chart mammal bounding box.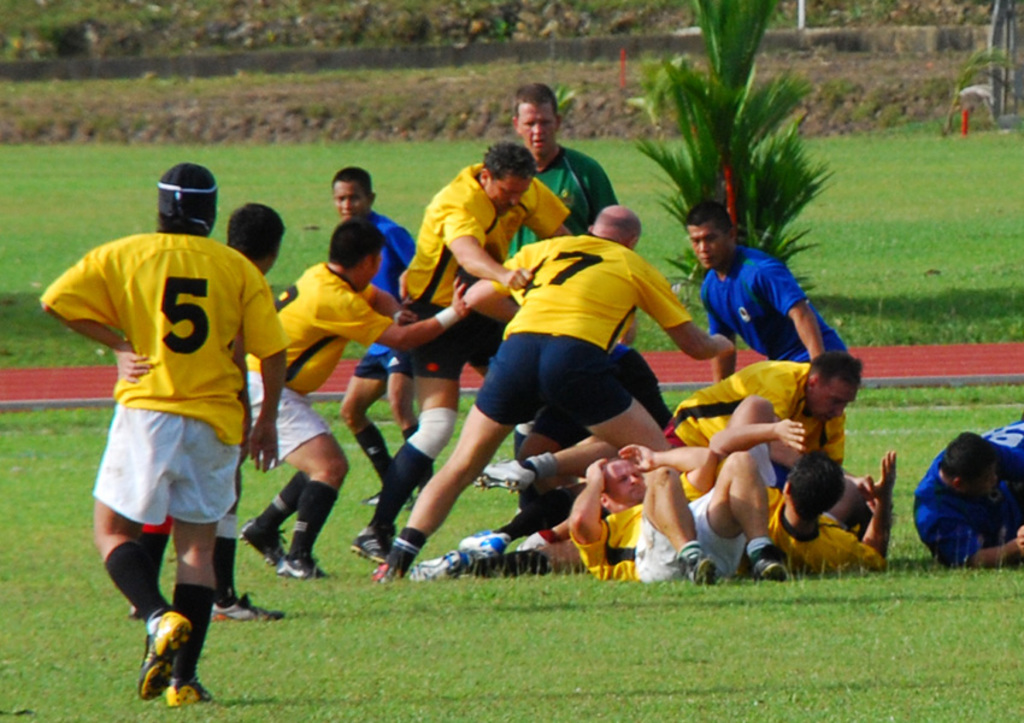
Charted: {"left": 658, "top": 345, "right": 860, "bottom": 445}.
